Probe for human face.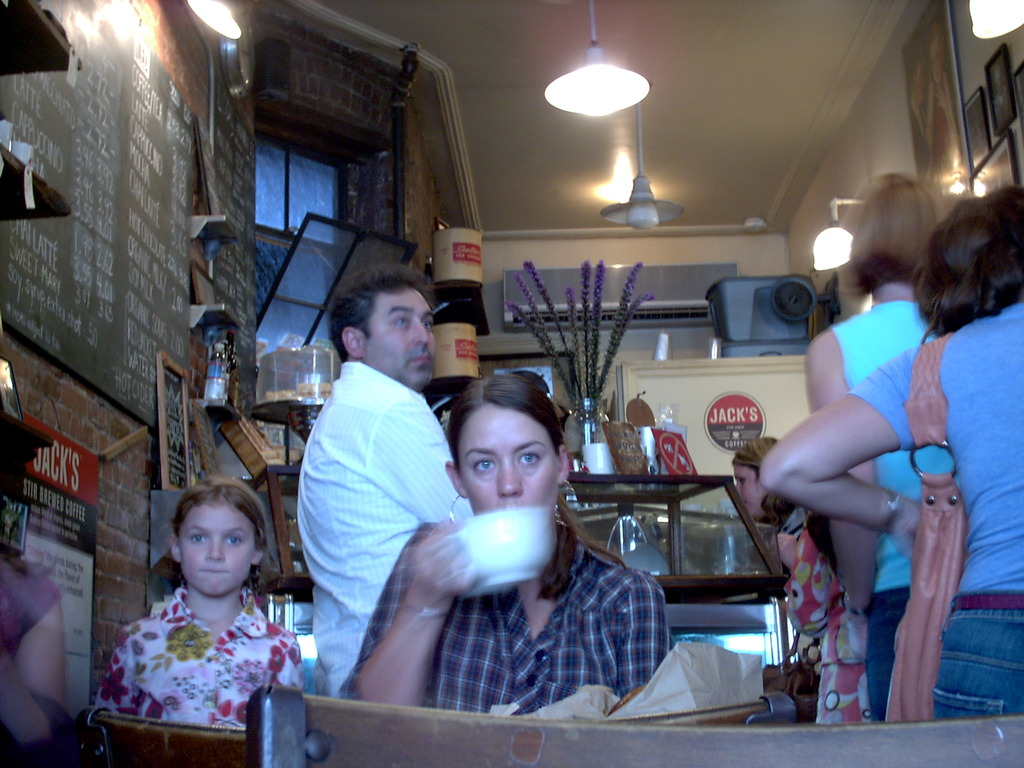
Probe result: <box>361,291,435,388</box>.
